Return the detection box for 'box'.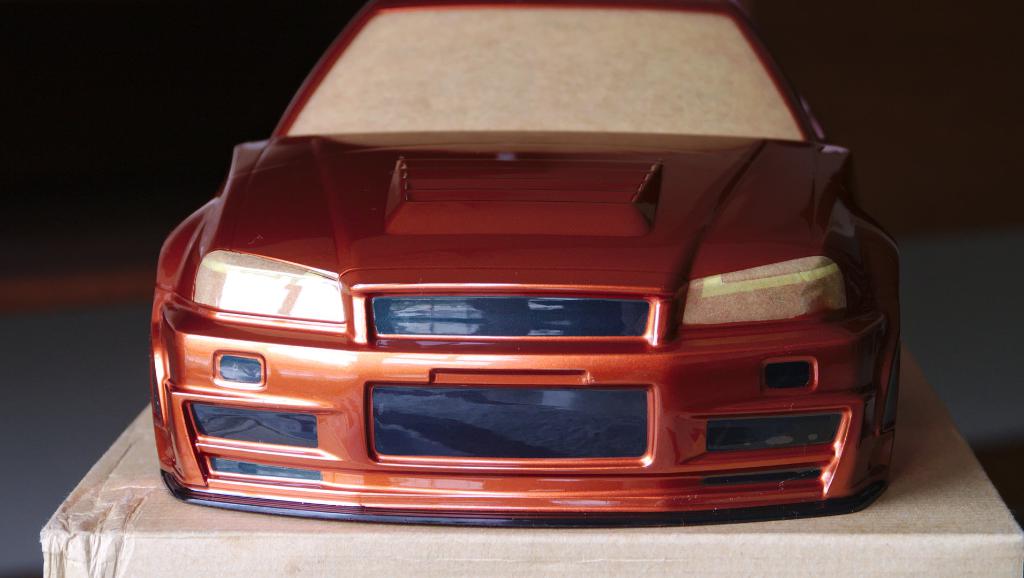
bbox(38, 344, 1023, 577).
